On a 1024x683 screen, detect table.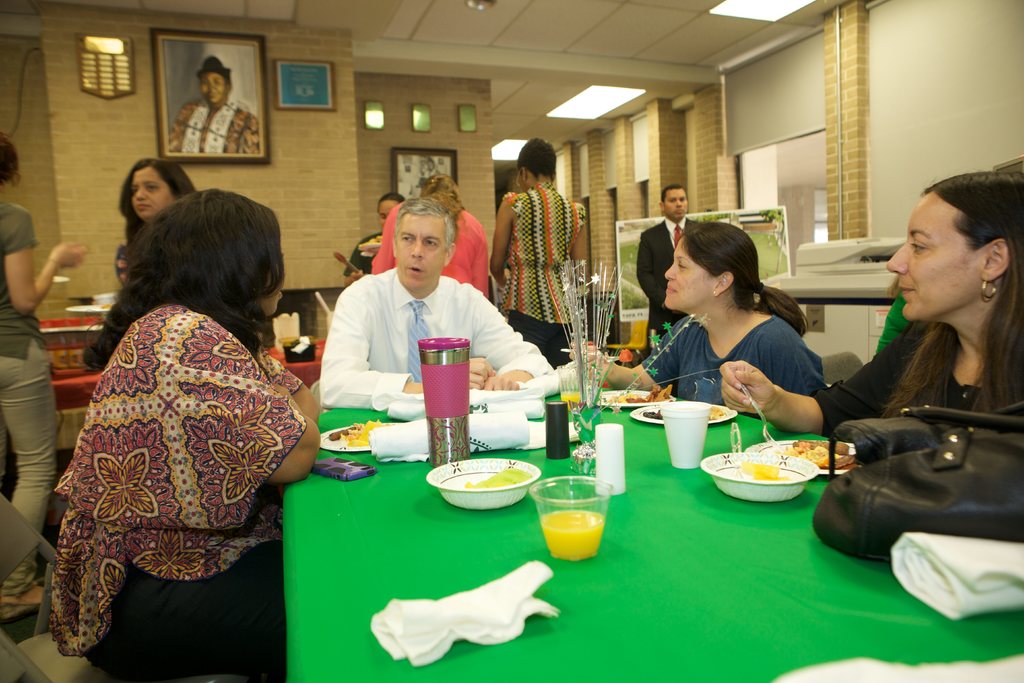
Rect(217, 392, 958, 668).
